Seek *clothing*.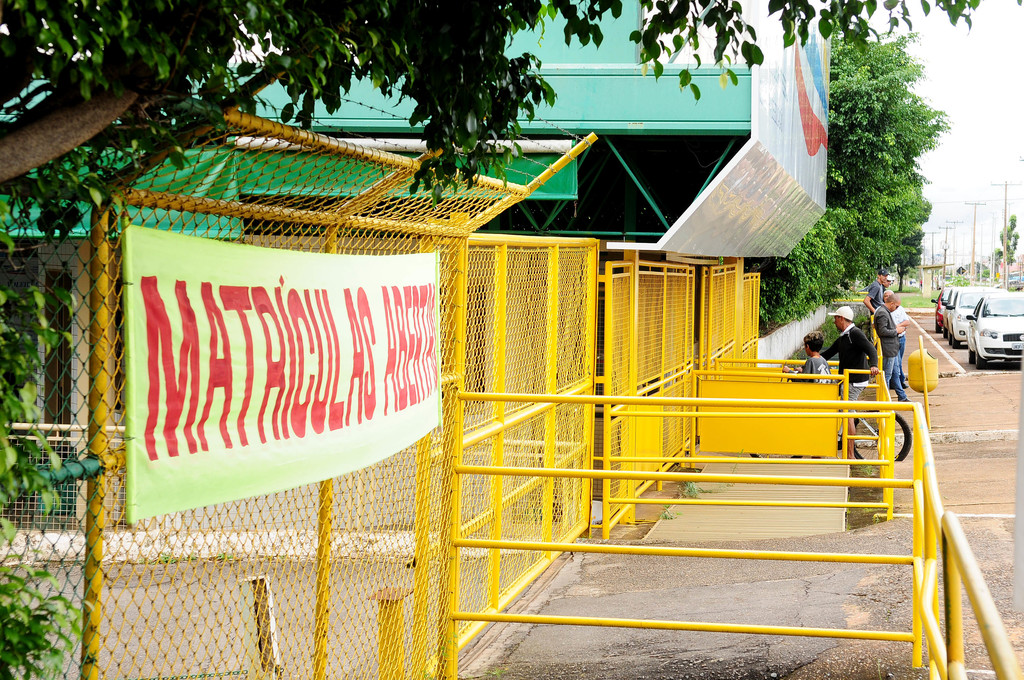
(867,275,883,309).
